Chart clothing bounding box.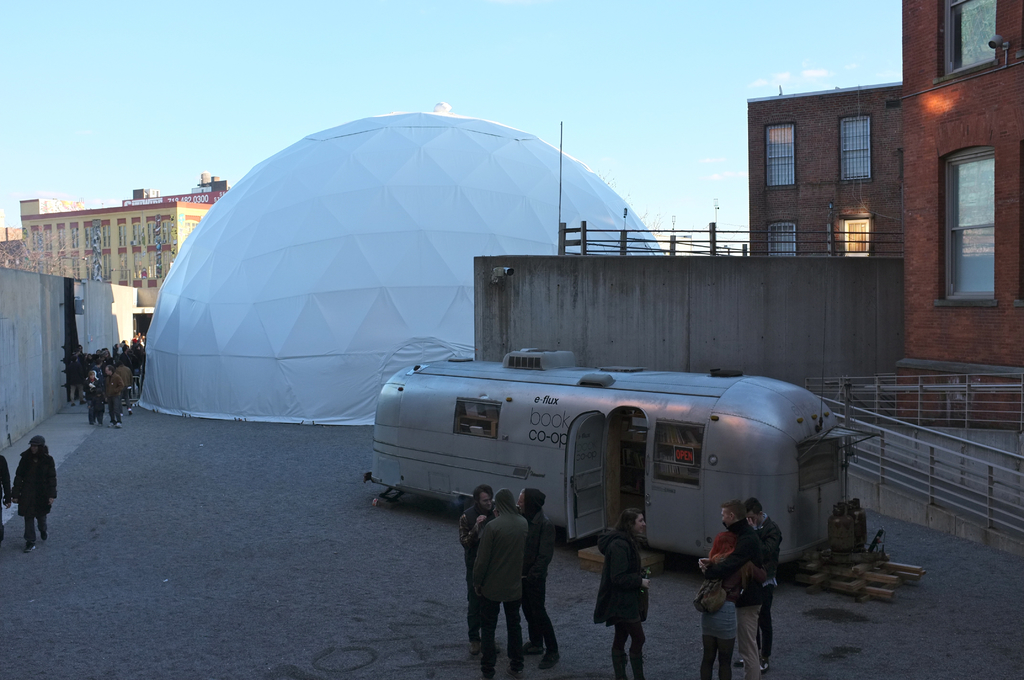
Charted: 8/446/60/541.
